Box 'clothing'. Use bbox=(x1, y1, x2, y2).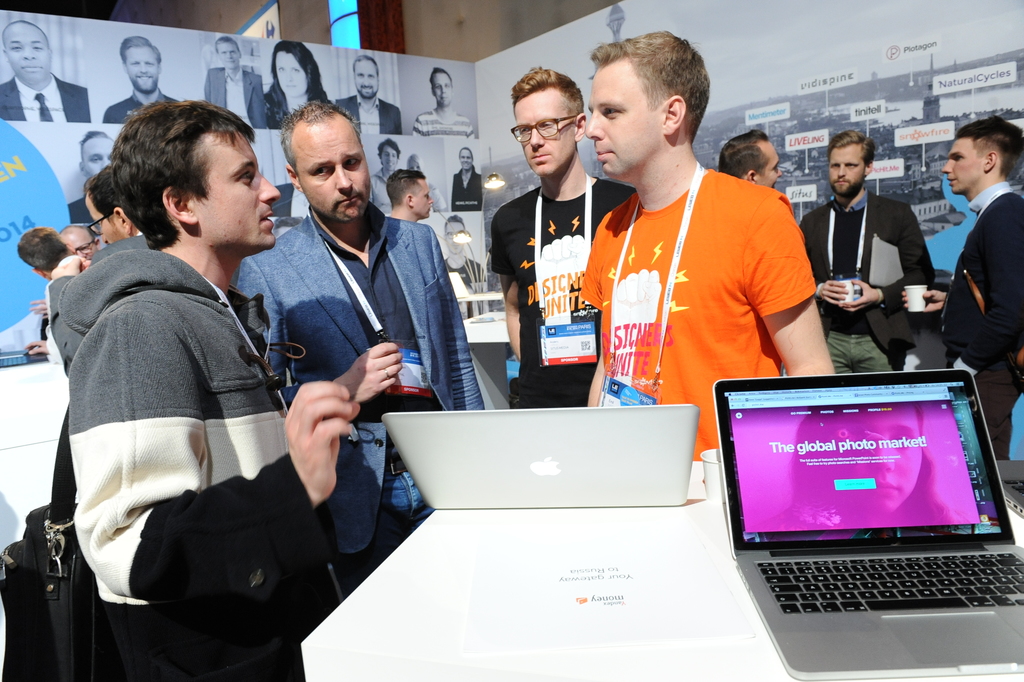
bbox=(0, 69, 92, 126).
